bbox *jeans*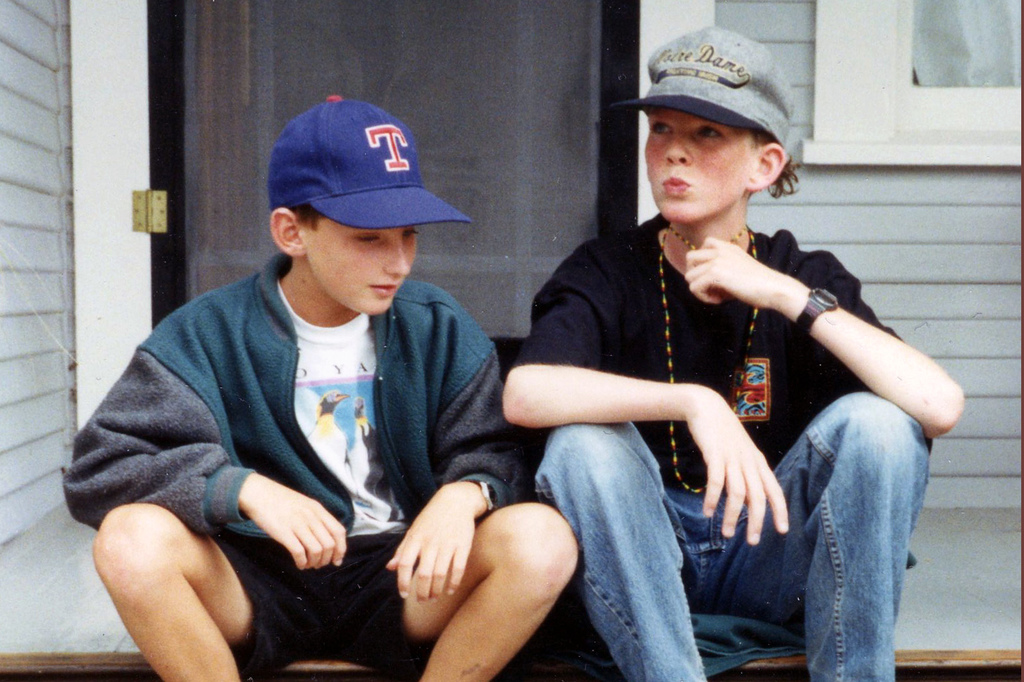
left=530, top=416, right=934, bottom=681
